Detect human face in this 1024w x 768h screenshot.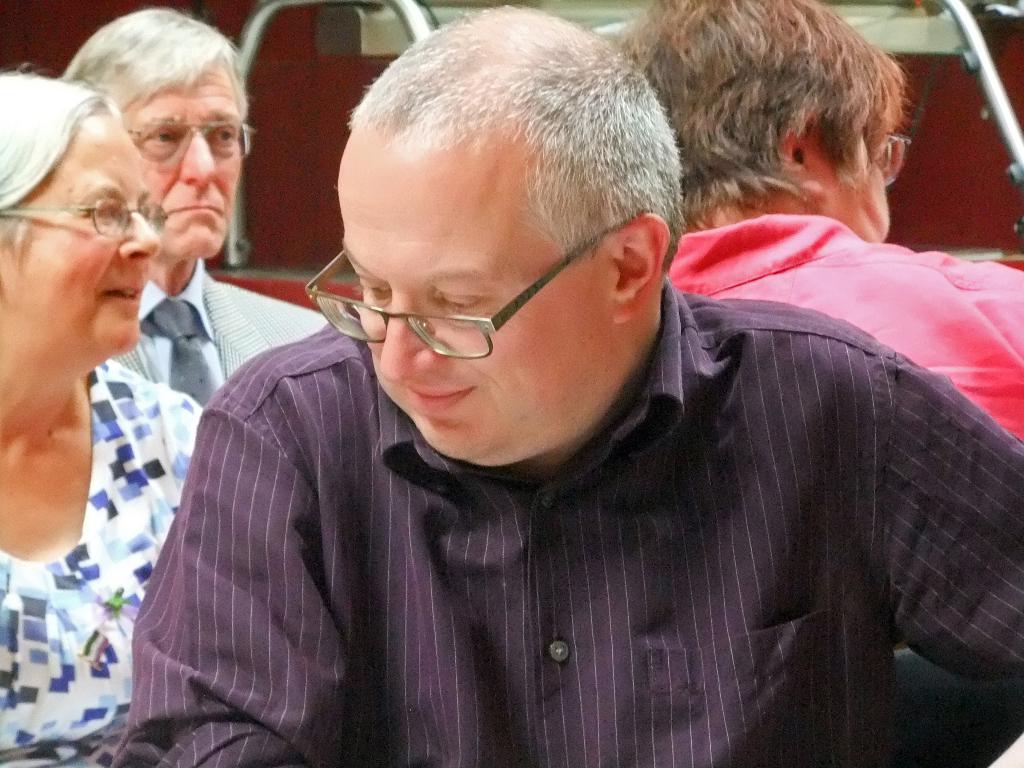
Detection: (124, 64, 246, 260).
